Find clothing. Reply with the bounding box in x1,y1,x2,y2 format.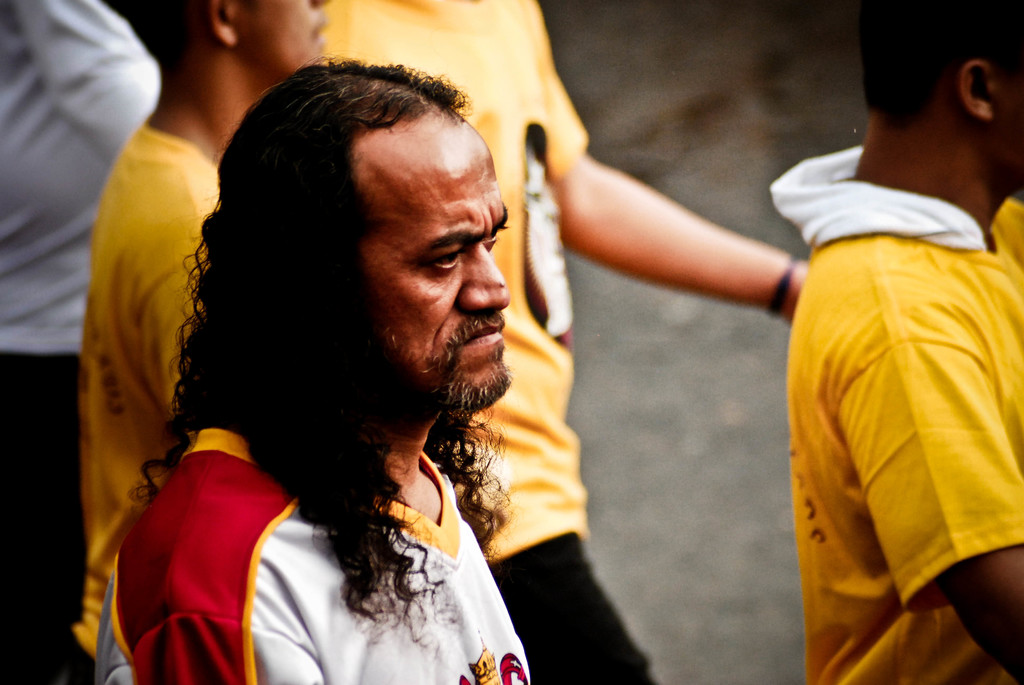
94,430,530,684.
